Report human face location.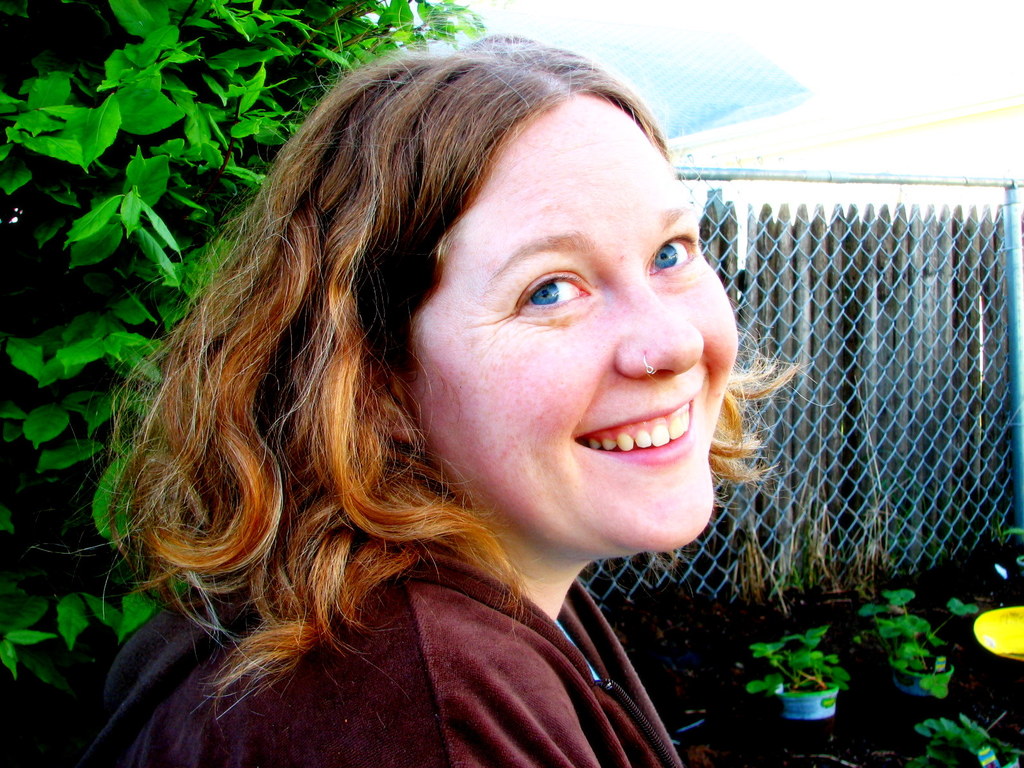
Report: select_region(407, 99, 739, 553).
